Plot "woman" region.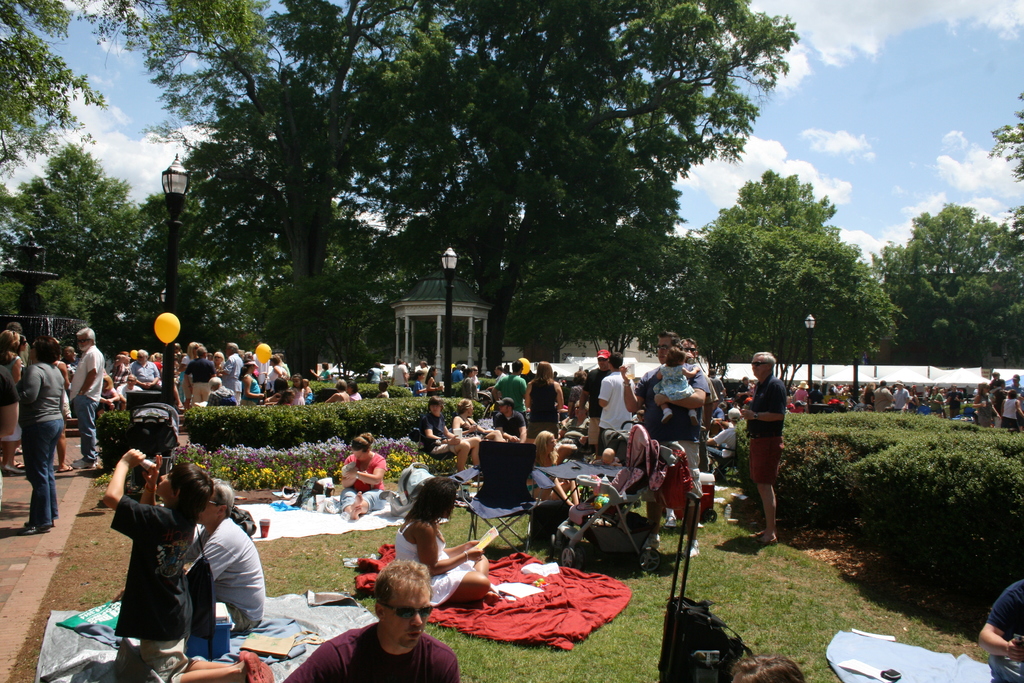
Plotted at <region>422, 363, 445, 400</region>.
